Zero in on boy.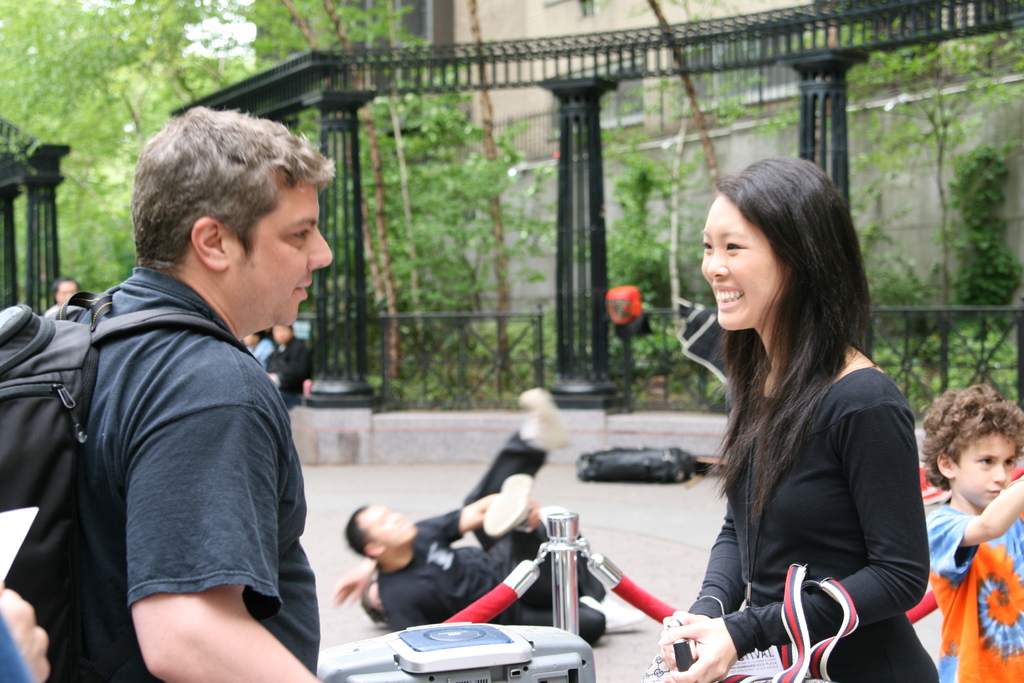
Zeroed in: (left=922, top=379, right=1023, bottom=663).
